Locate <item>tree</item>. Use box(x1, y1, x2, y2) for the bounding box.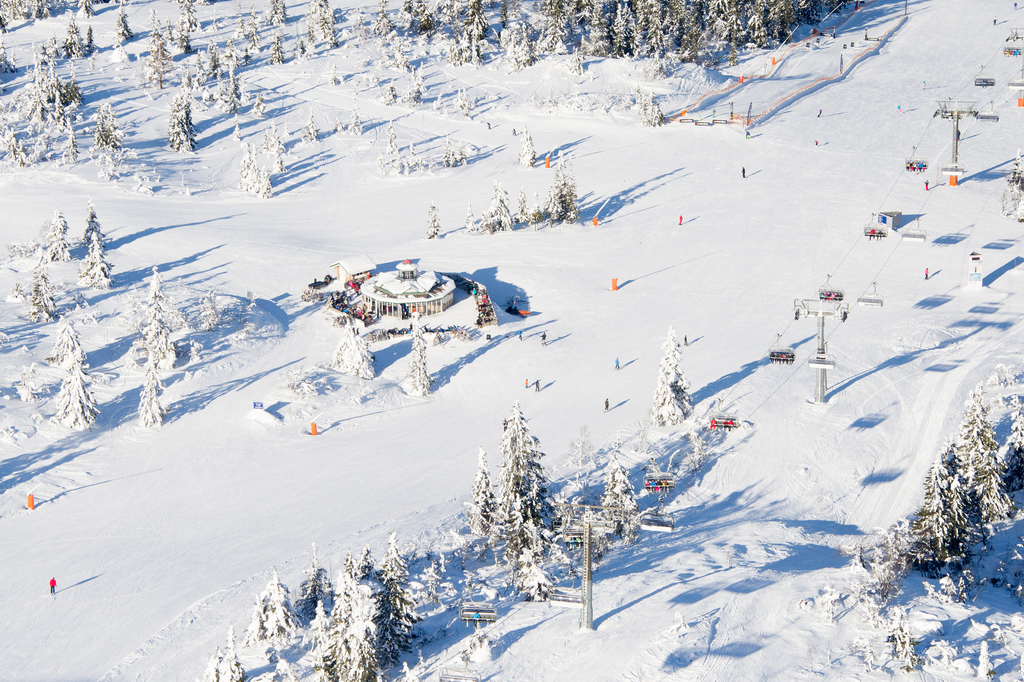
box(600, 466, 644, 546).
